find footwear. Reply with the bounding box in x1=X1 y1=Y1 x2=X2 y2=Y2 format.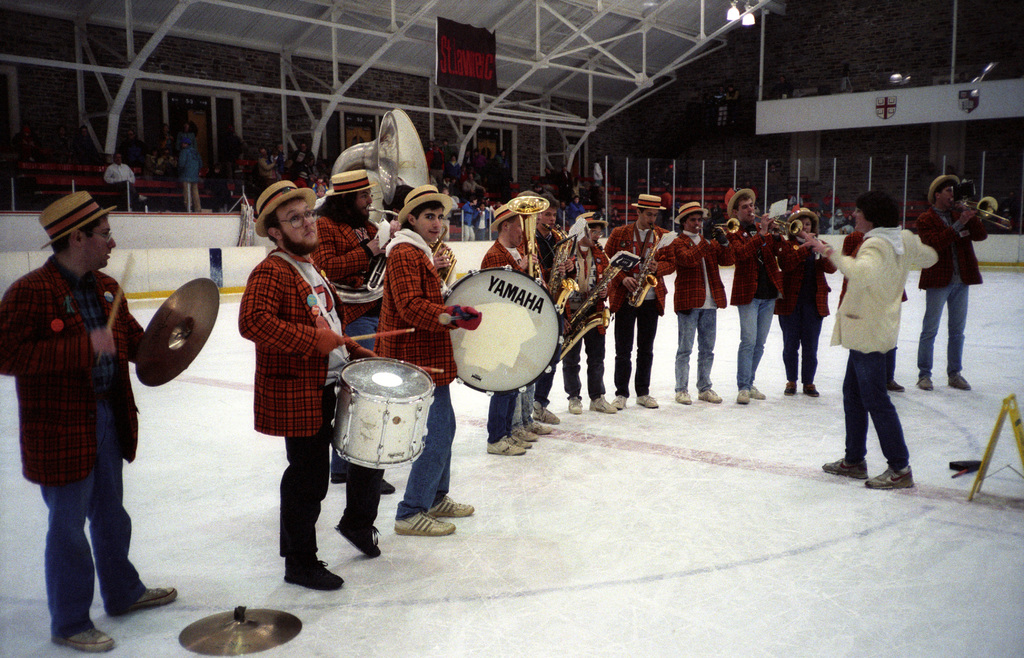
x1=867 y1=467 x2=913 y2=488.
